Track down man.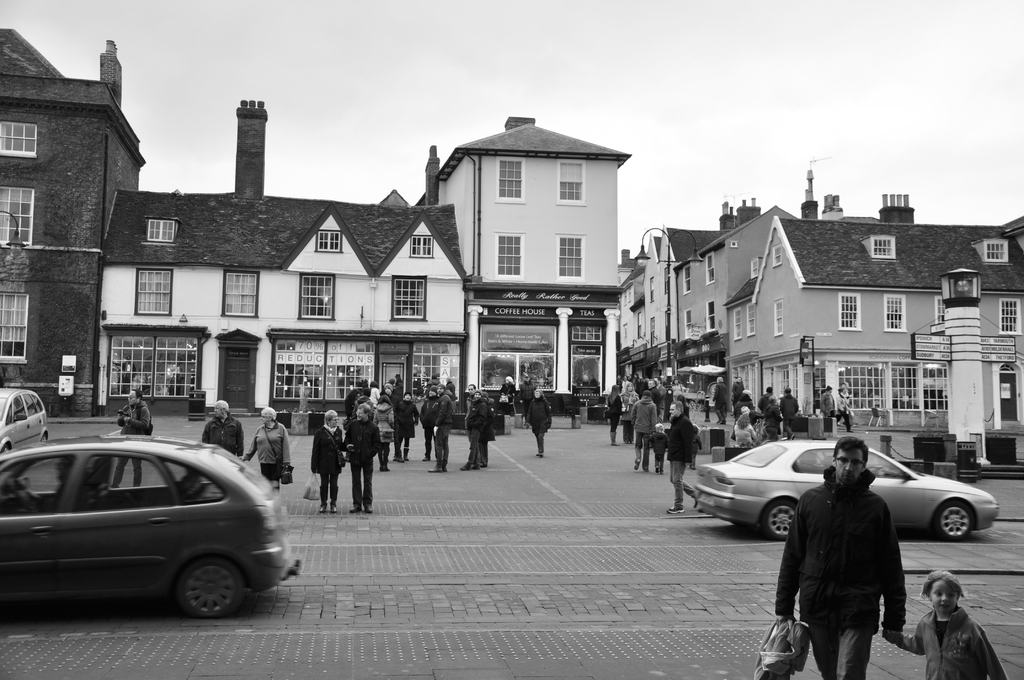
Tracked to left=657, top=400, right=698, bottom=490.
